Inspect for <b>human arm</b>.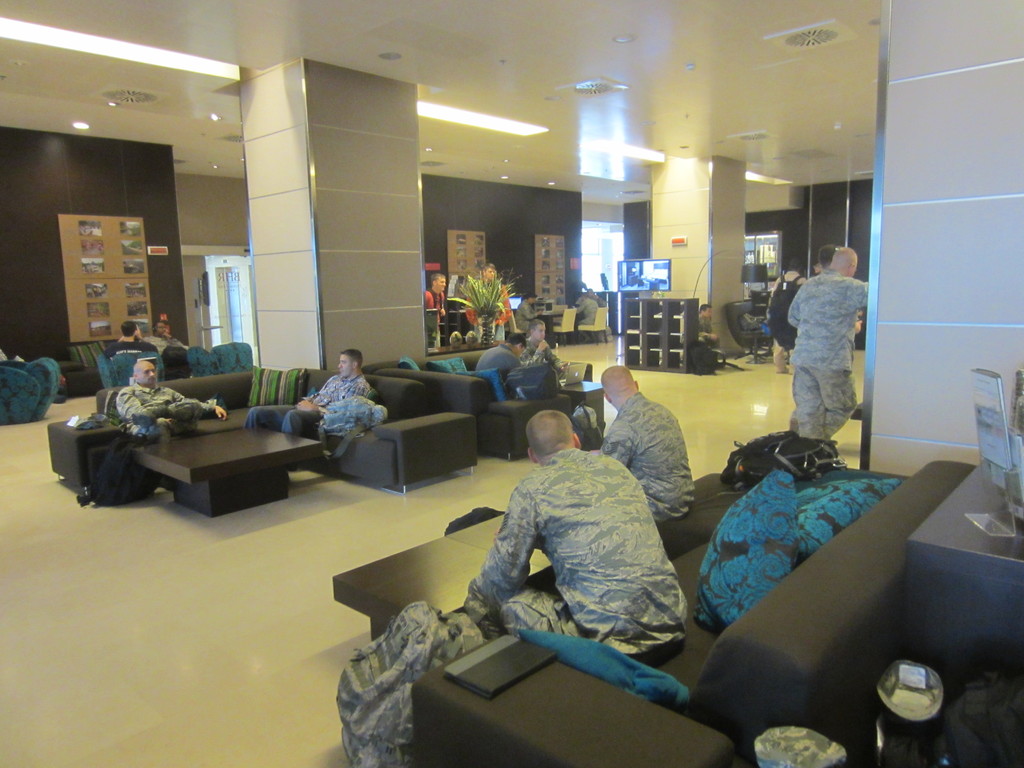
Inspection: pyautogui.locateOnScreen(161, 384, 192, 415).
